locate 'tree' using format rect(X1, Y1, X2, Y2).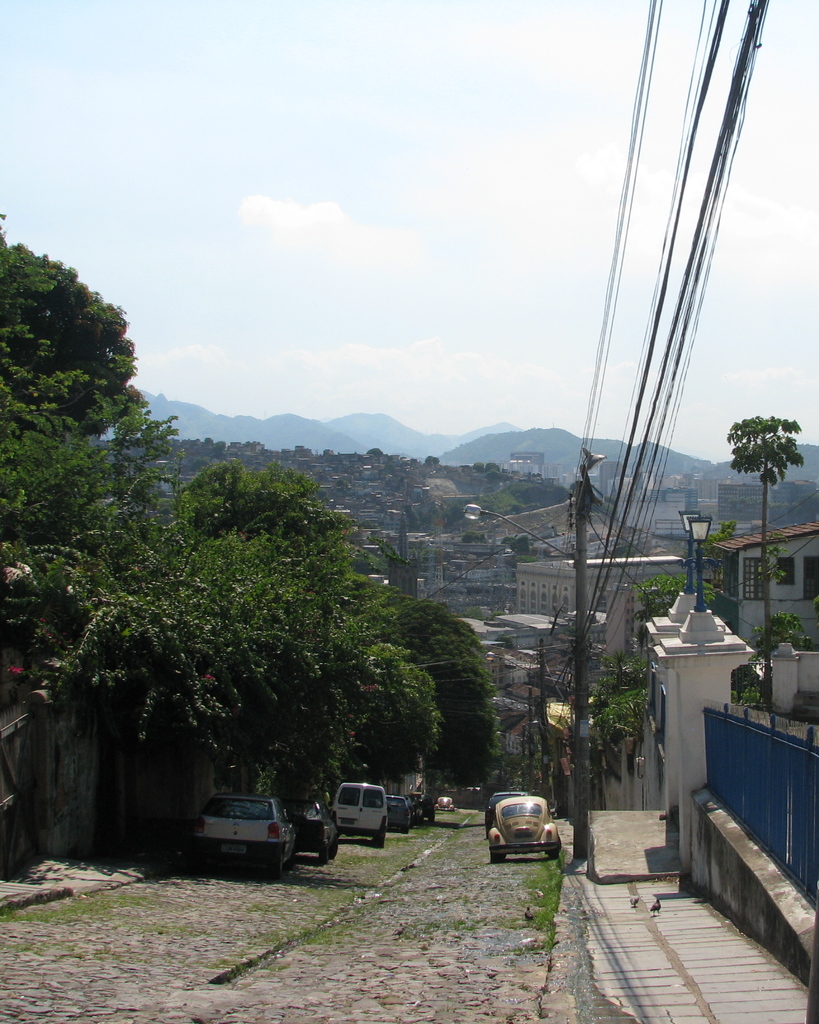
rect(482, 465, 524, 516).
